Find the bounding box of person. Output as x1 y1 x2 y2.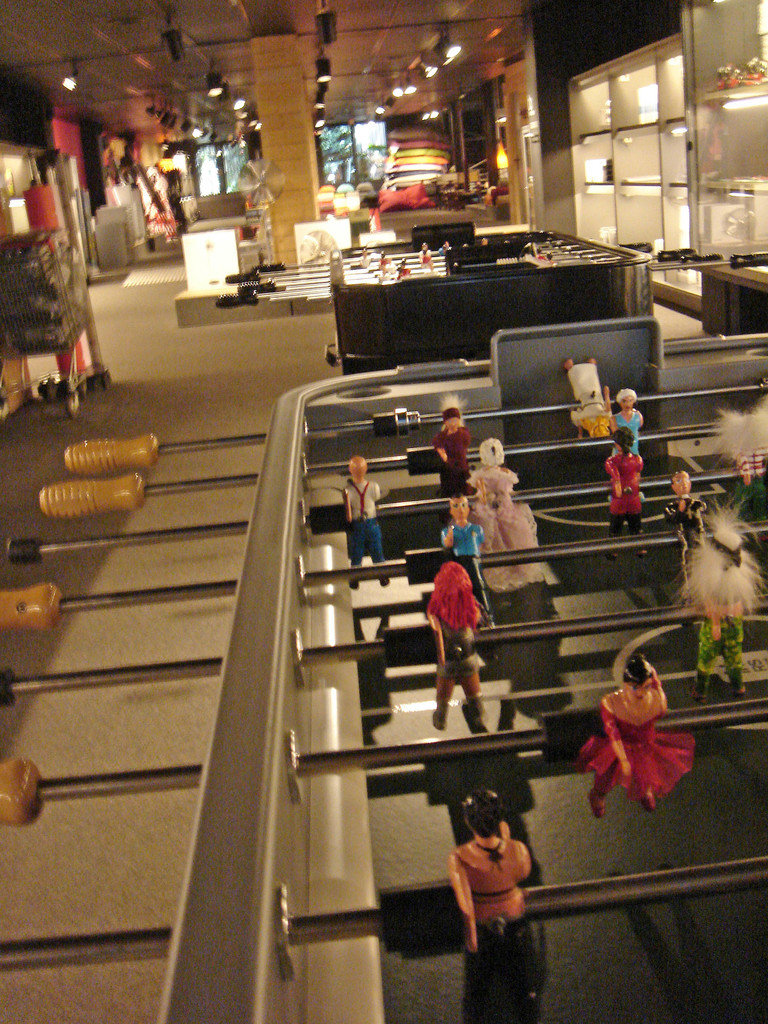
436 788 536 998.
